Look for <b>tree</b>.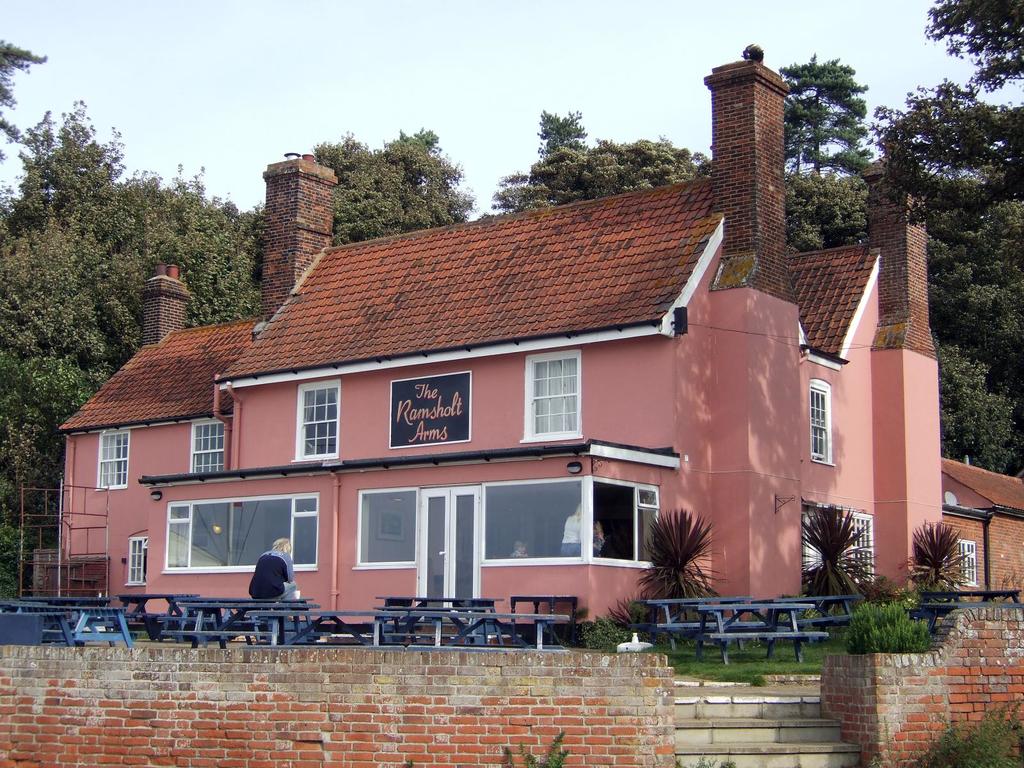
Found: 792:502:888:631.
